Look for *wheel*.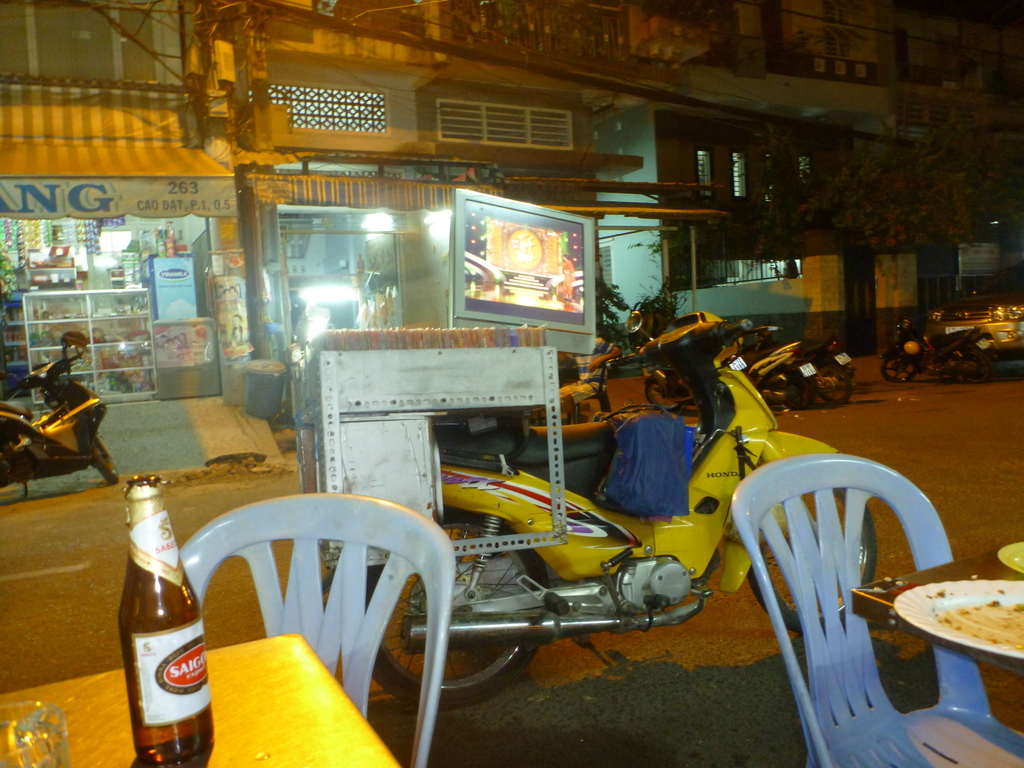
Found: crop(747, 485, 881, 630).
